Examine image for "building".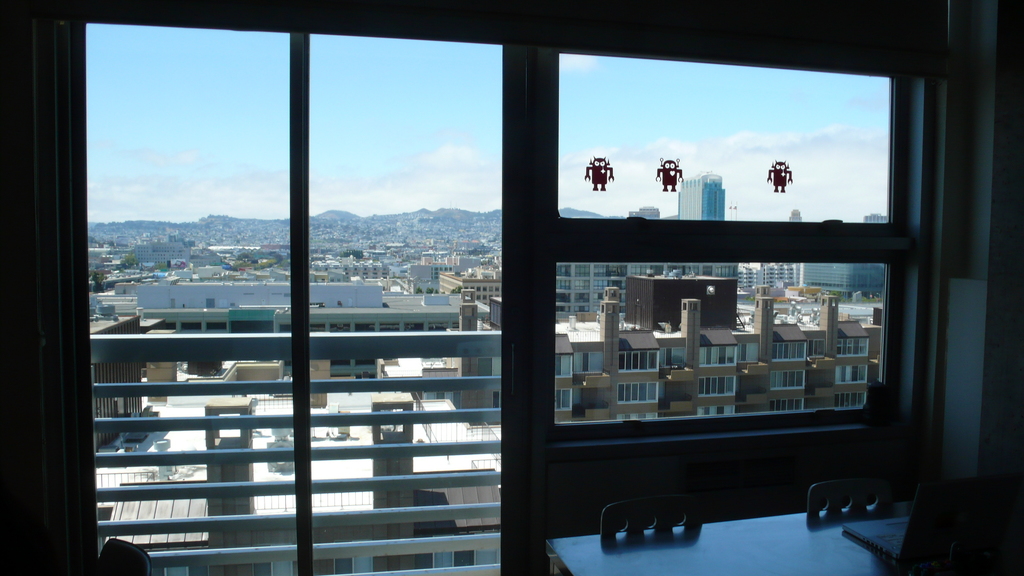
Examination result: select_region(88, 172, 890, 575).
